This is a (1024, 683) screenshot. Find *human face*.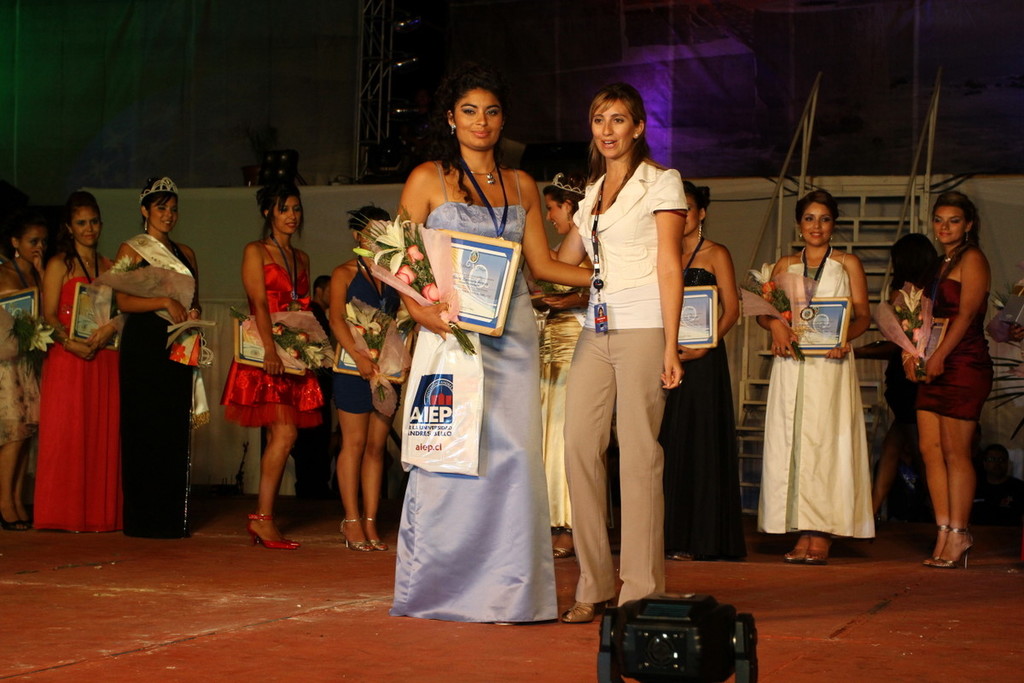
Bounding box: locate(548, 196, 567, 237).
